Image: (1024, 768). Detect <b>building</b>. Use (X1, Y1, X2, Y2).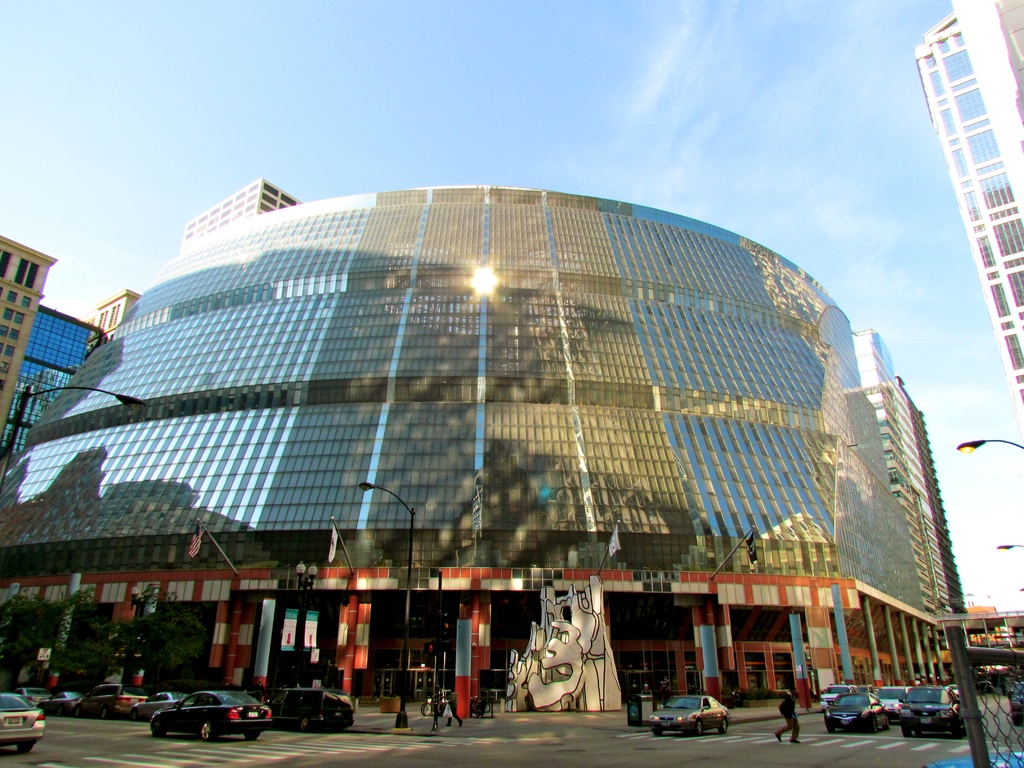
(922, 1, 1023, 434).
